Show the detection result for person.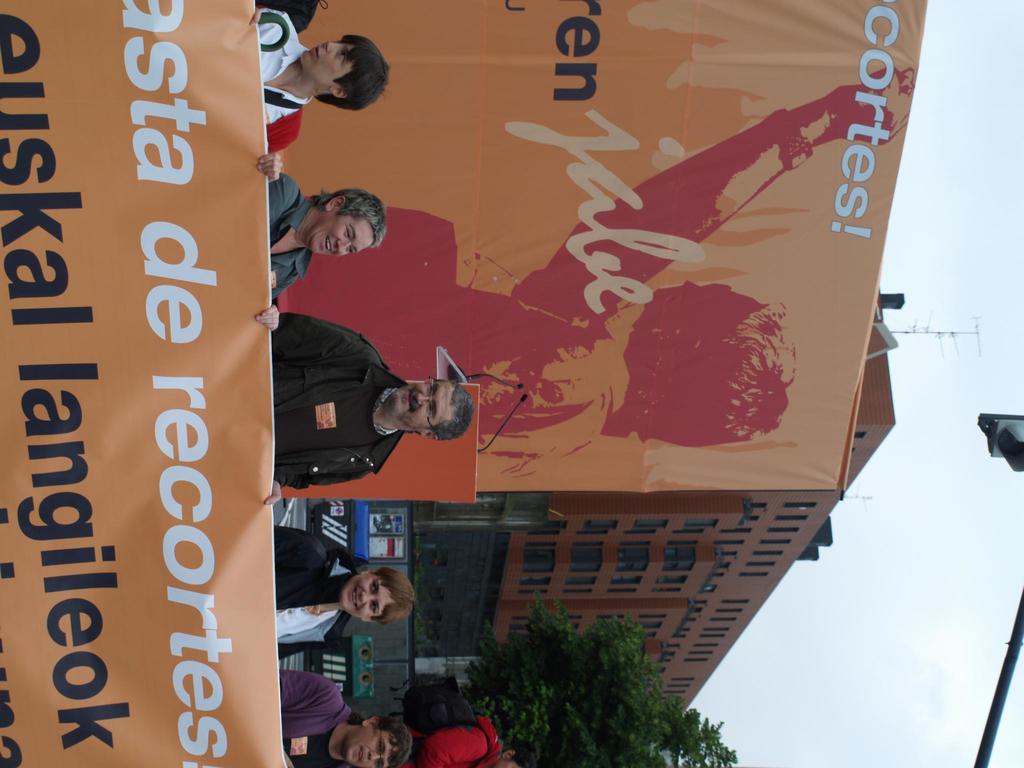
left=277, top=671, right=413, bottom=767.
